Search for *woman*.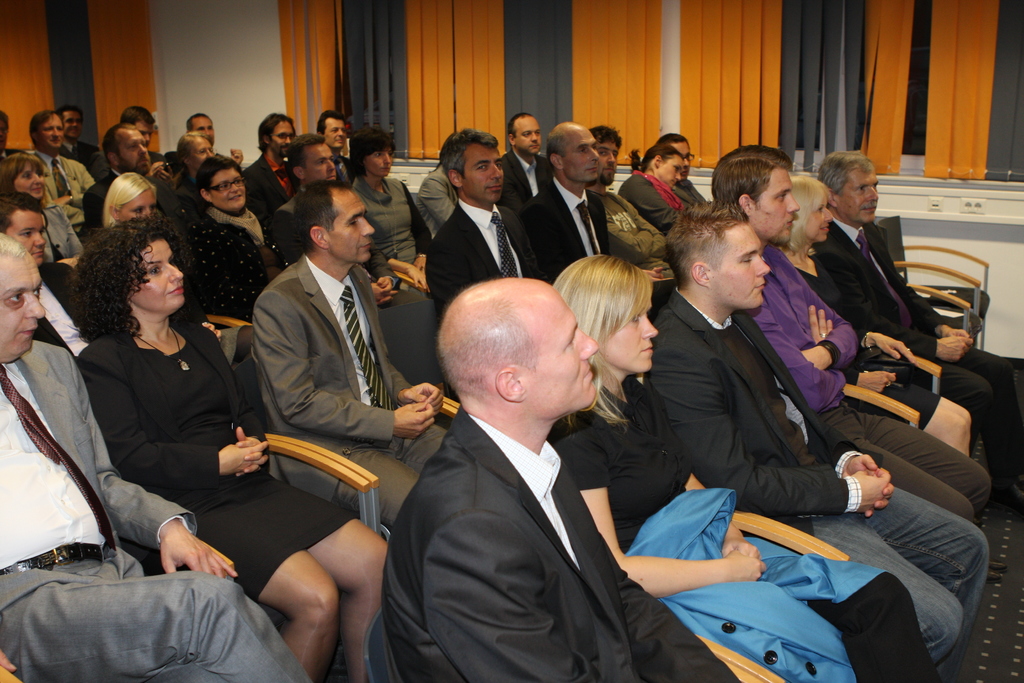
Found at x1=620 y1=142 x2=691 y2=236.
